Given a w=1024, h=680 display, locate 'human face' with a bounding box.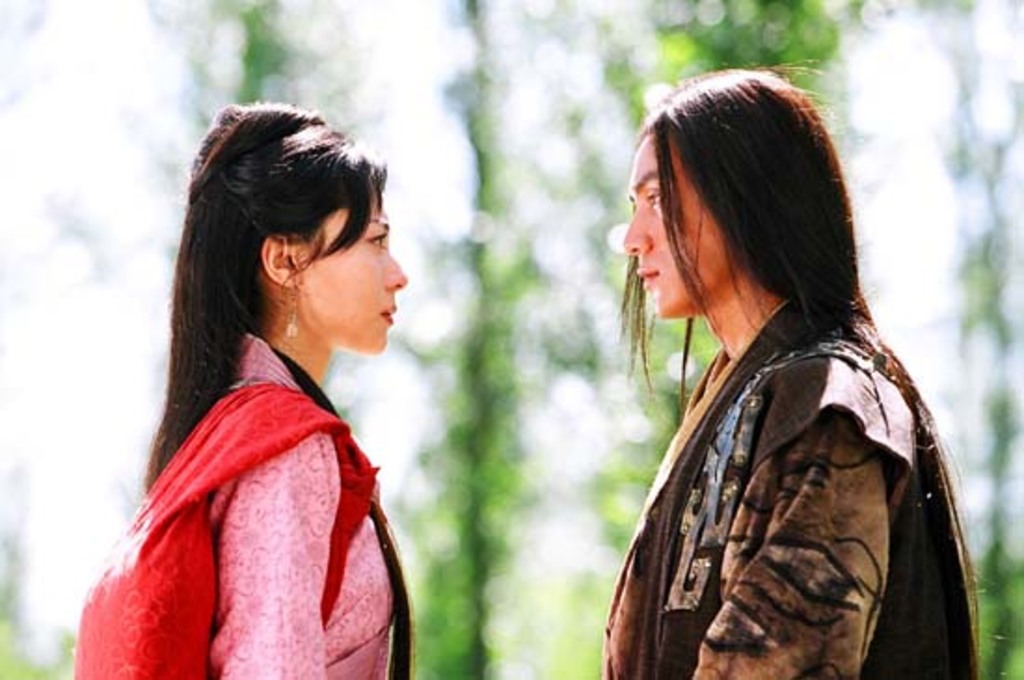
Located: {"left": 298, "top": 188, "right": 408, "bottom": 352}.
